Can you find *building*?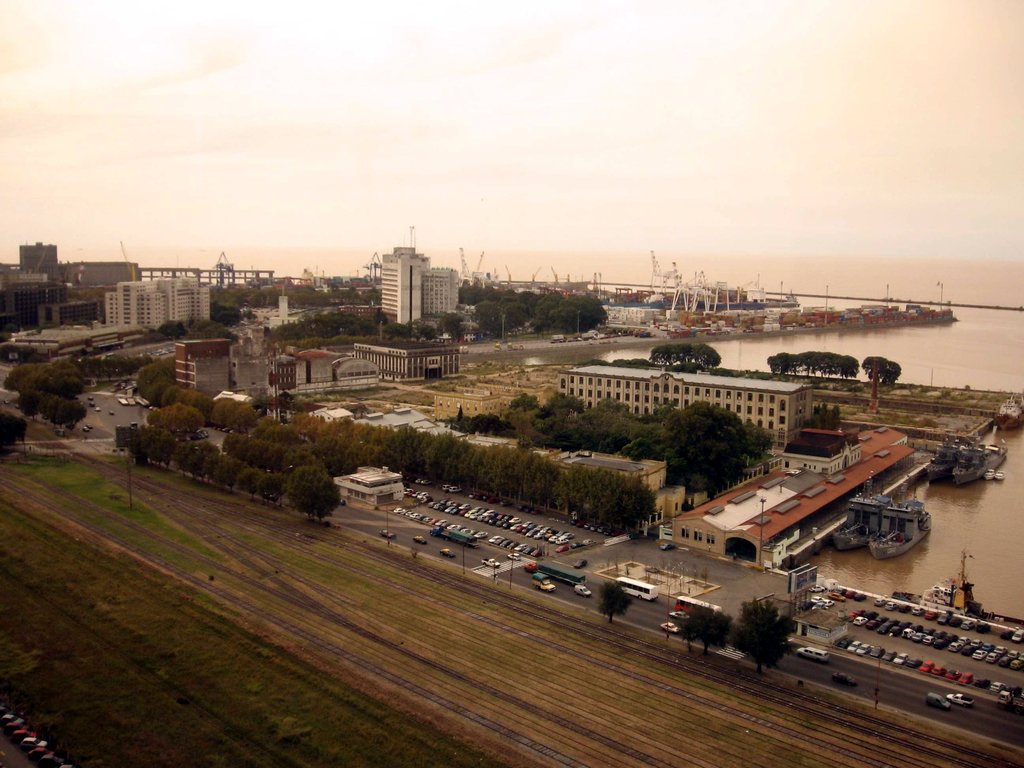
Yes, bounding box: <box>234,356,268,392</box>.
